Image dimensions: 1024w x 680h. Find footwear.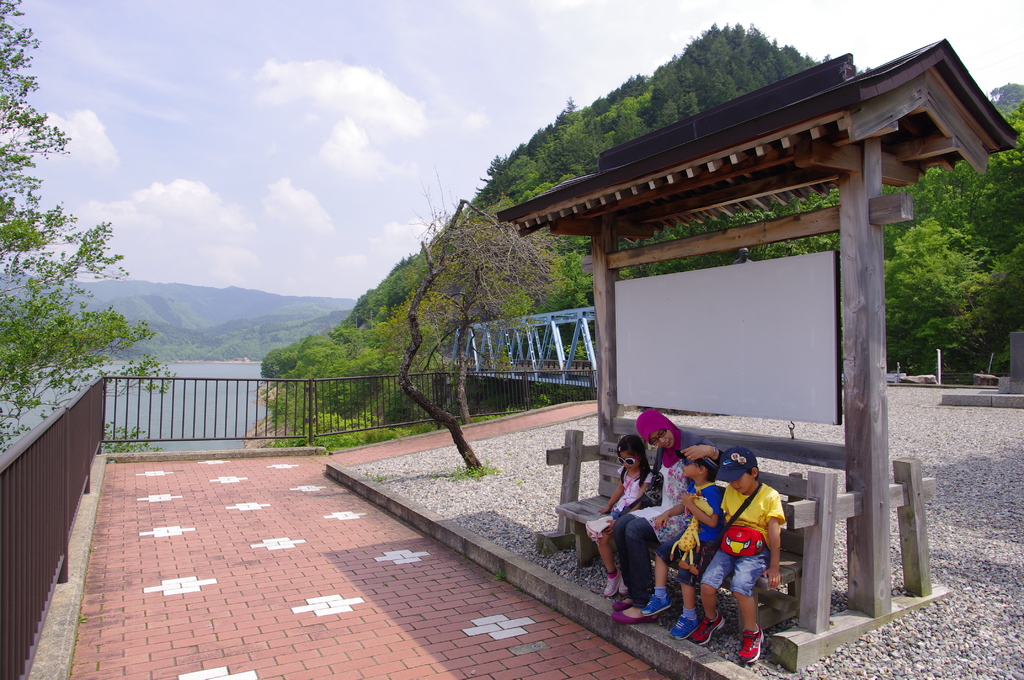
box=[692, 610, 724, 644].
